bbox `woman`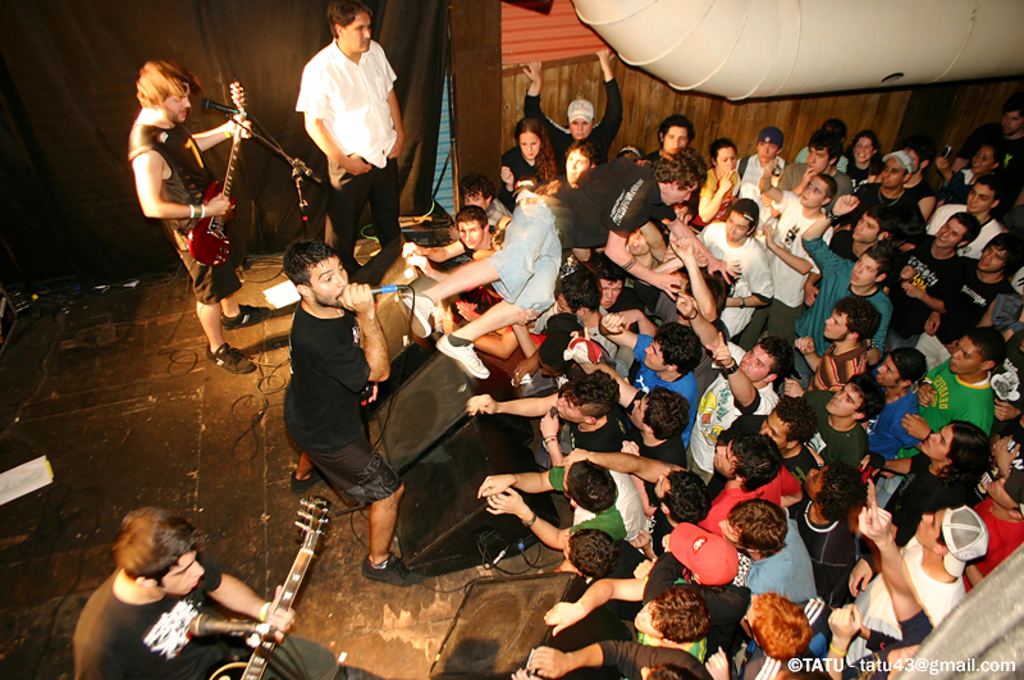
box=[842, 133, 890, 187]
